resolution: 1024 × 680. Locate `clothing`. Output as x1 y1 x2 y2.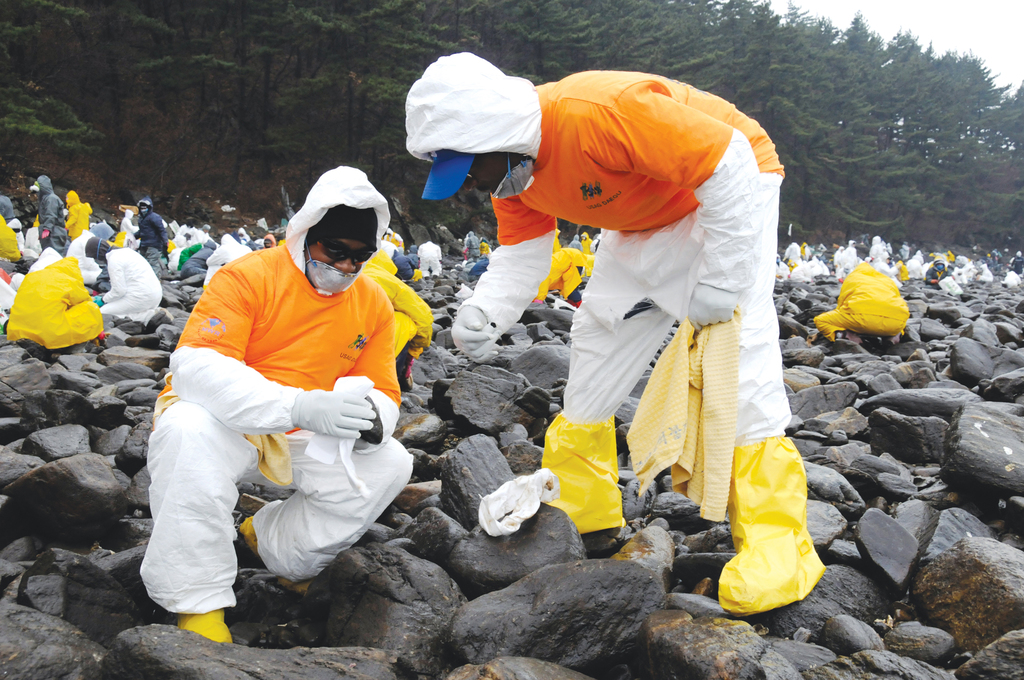
538 232 591 299.
